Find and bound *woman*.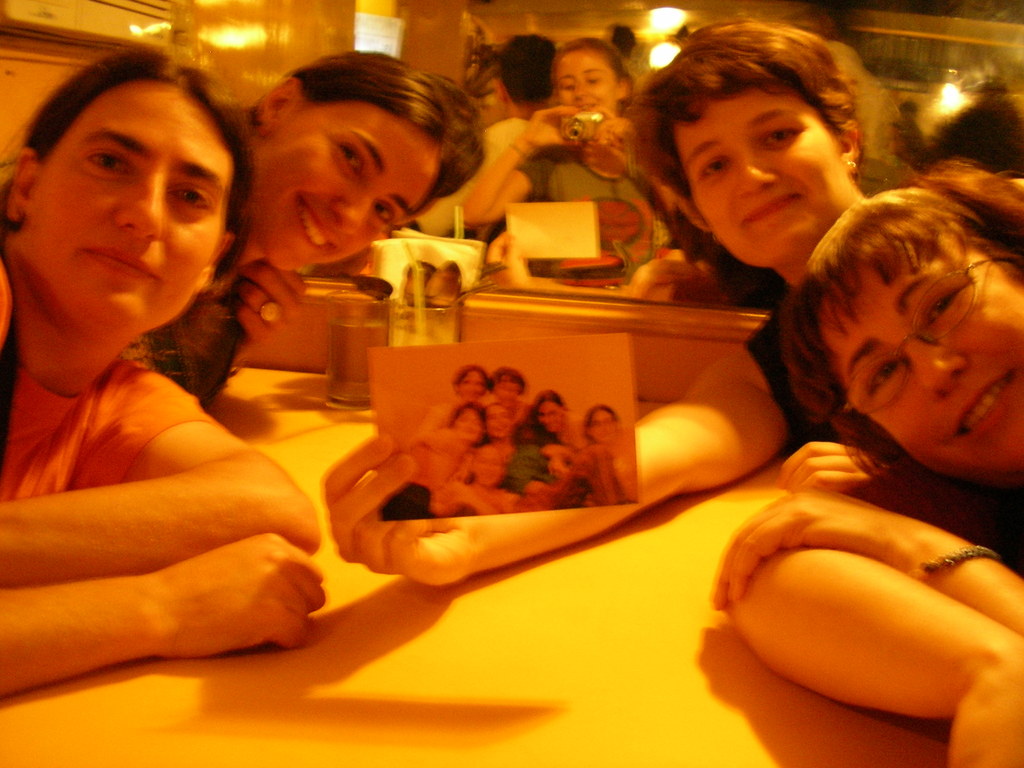
Bound: box=[585, 408, 636, 497].
